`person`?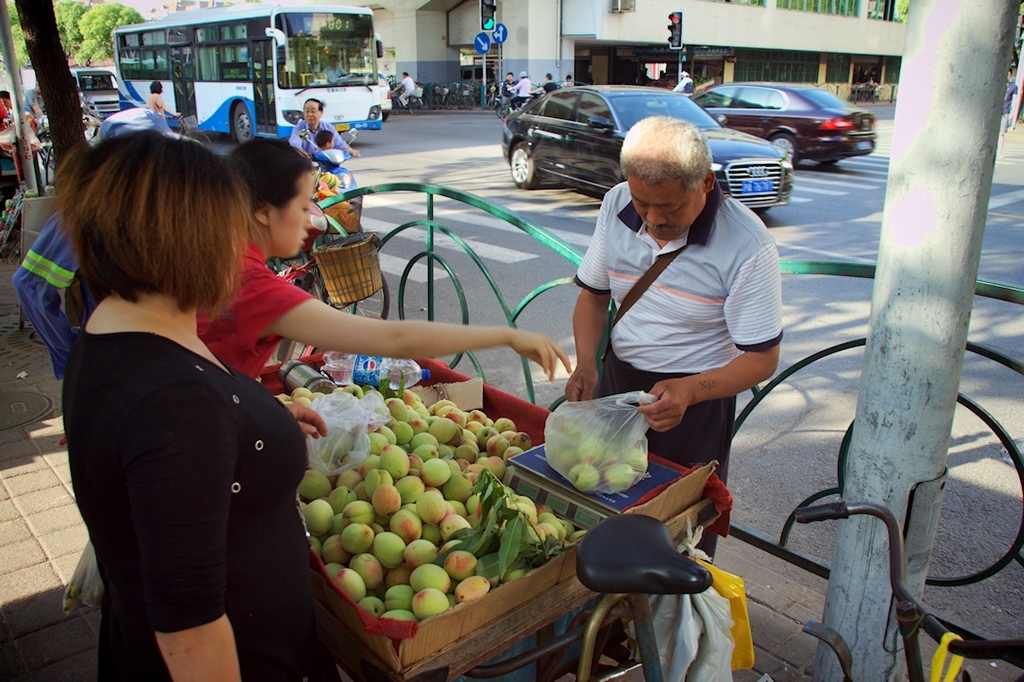
bbox=[670, 70, 693, 91]
